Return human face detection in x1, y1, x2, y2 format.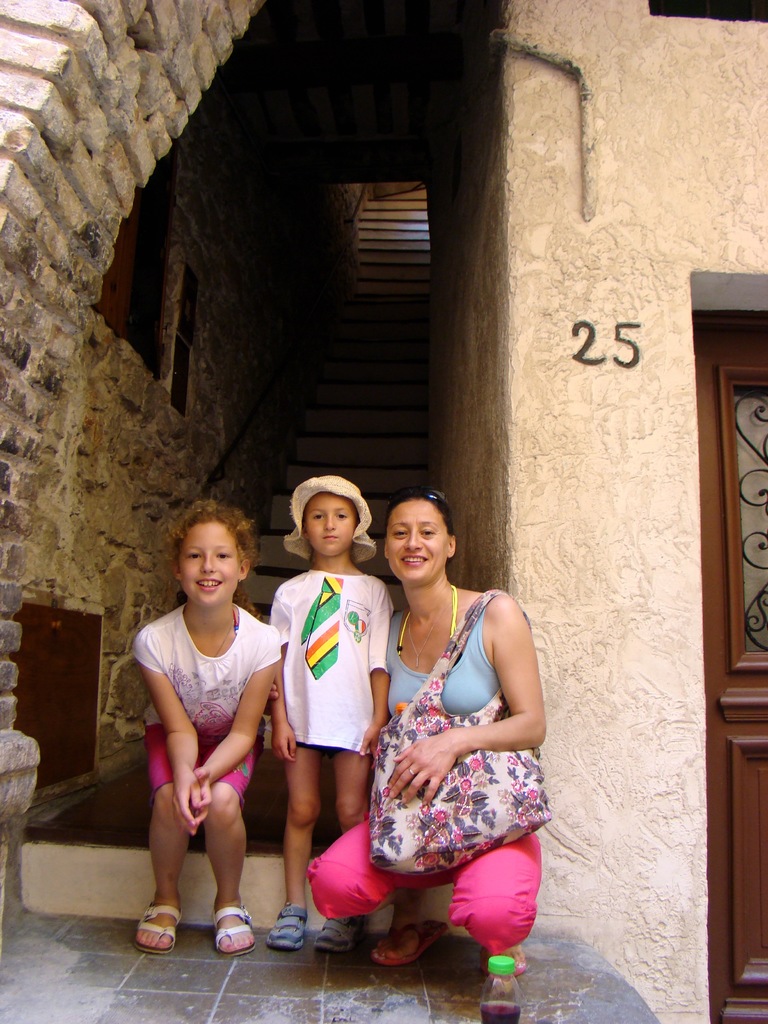
386, 498, 452, 582.
